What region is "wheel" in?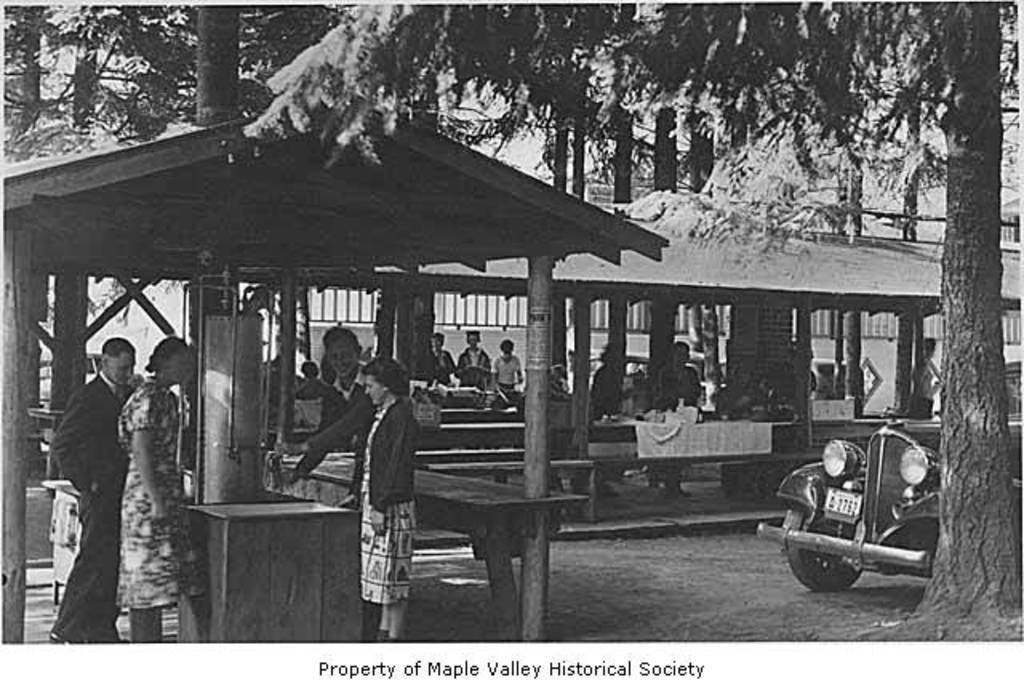
box=[778, 499, 867, 597].
